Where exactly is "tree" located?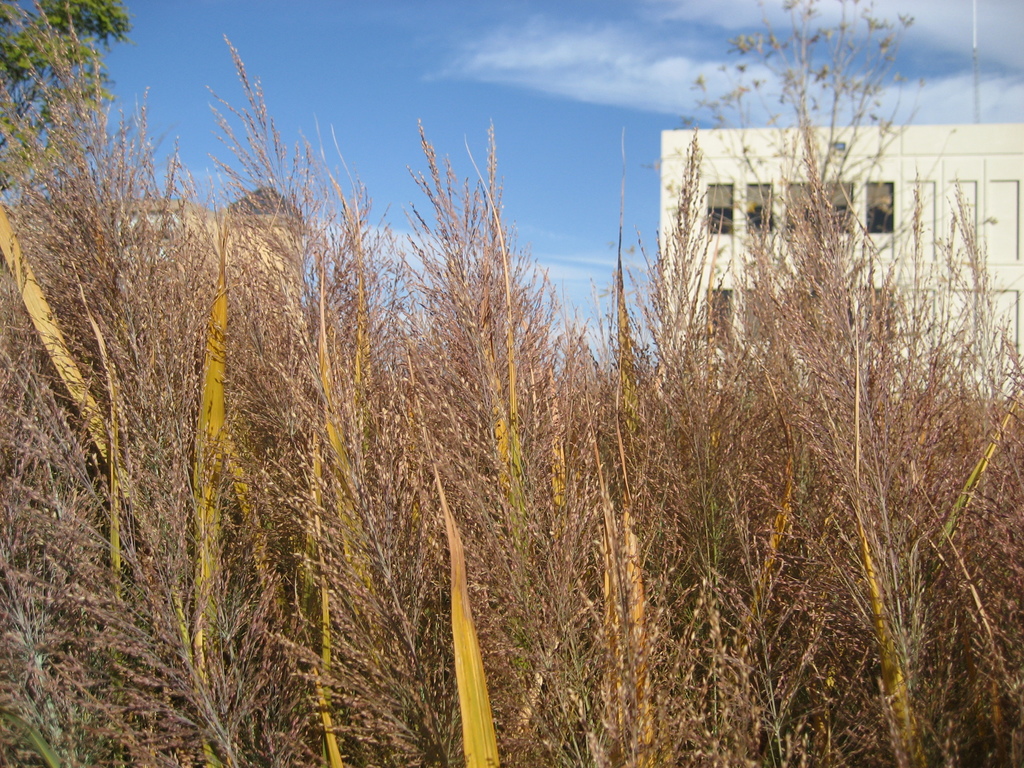
Its bounding box is [x1=0, y1=0, x2=134, y2=193].
